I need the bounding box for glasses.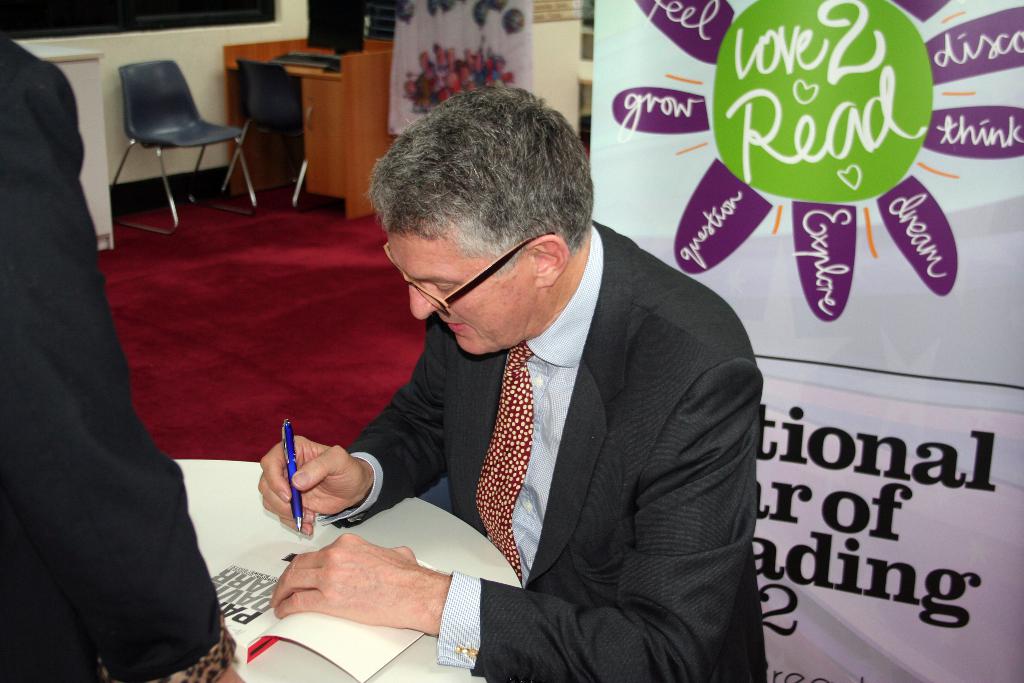
Here it is: <region>399, 245, 556, 313</region>.
